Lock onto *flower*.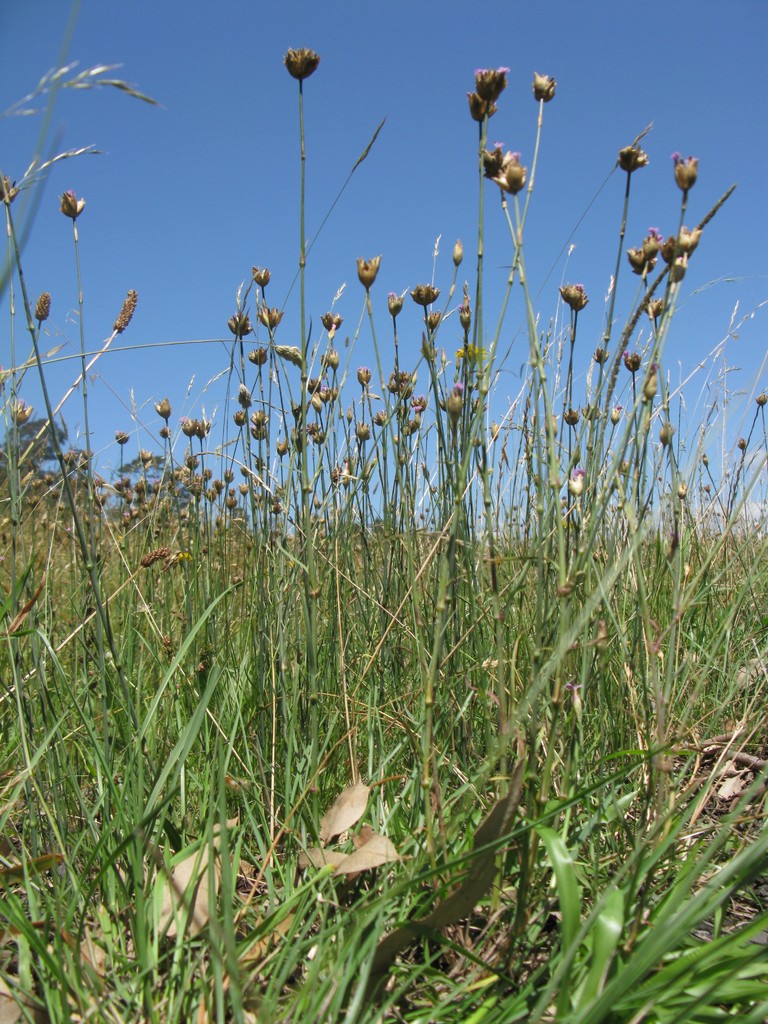
Locked: pyautogui.locateOnScreen(738, 434, 745, 449).
